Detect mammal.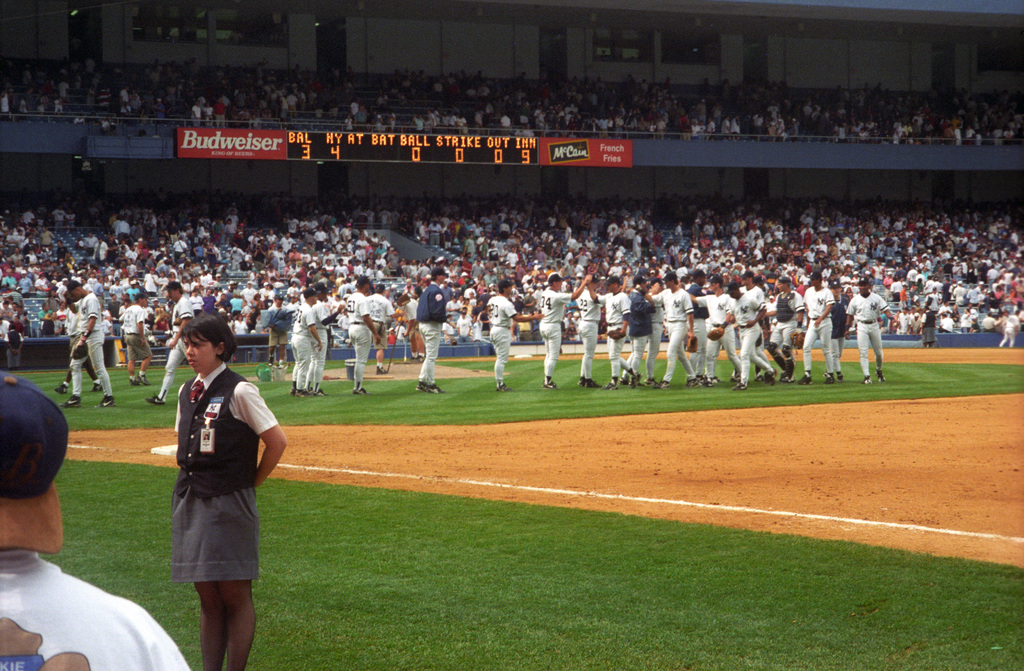
Detected at <bbox>650, 267, 695, 391</bbox>.
